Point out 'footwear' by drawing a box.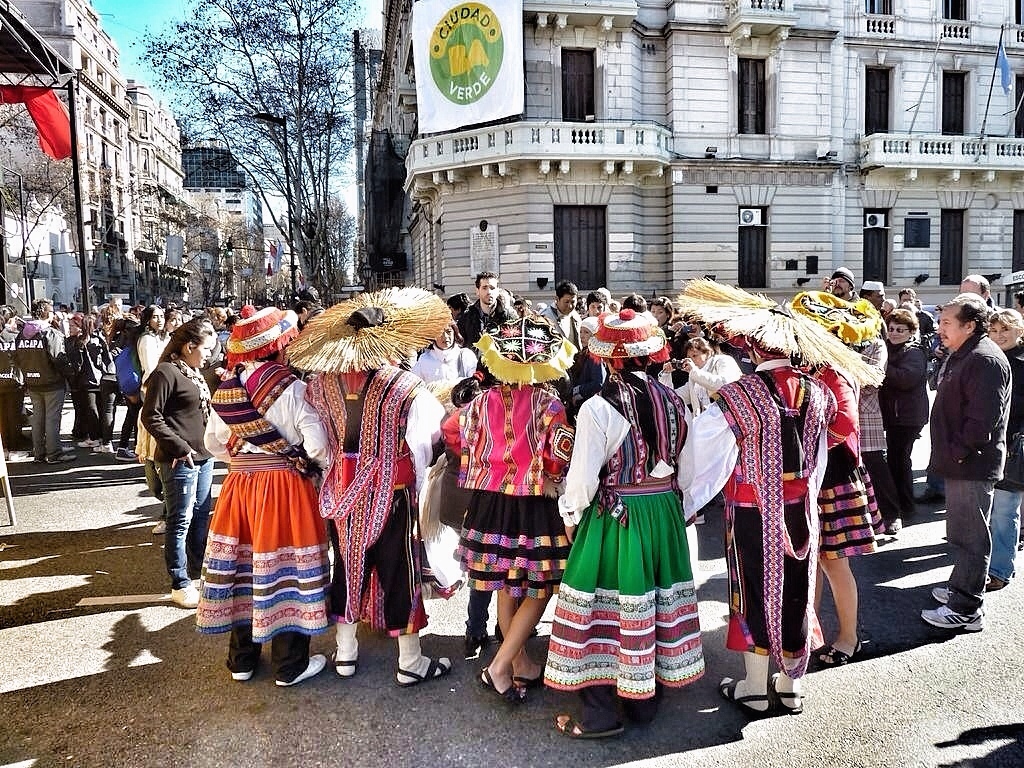
l=725, t=676, r=768, b=715.
